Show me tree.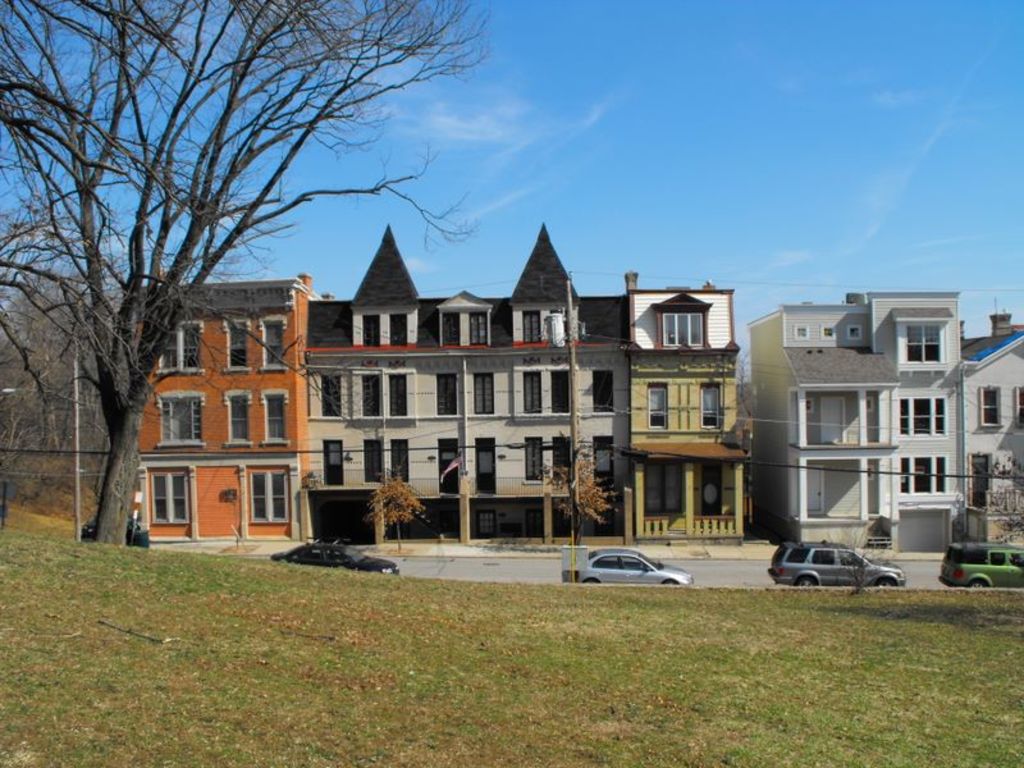
tree is here: box(549, 461, 620, 549).
